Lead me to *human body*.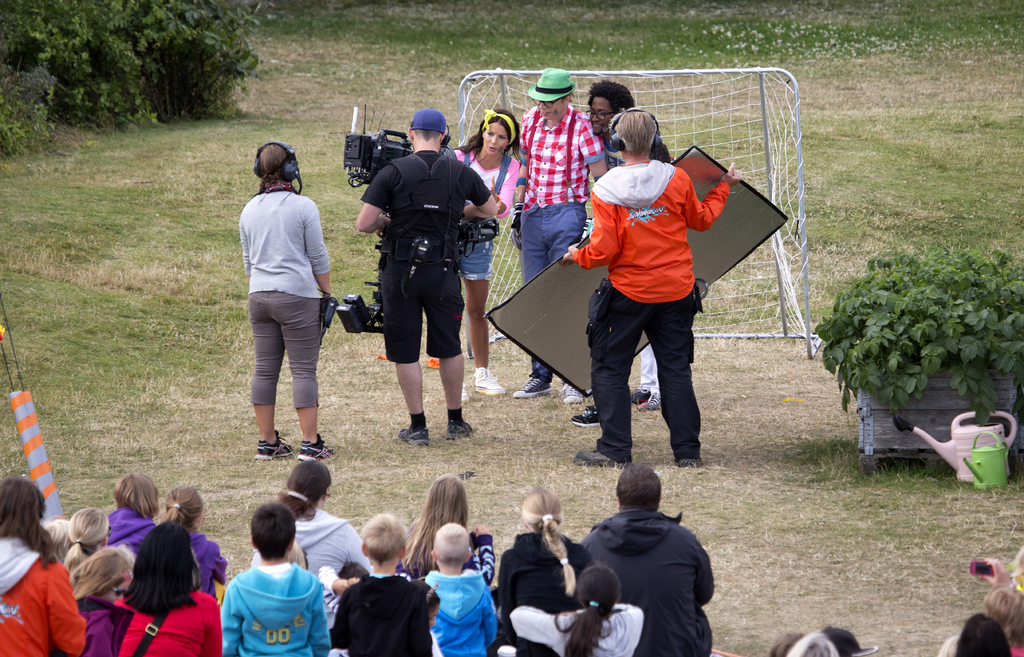
Lead to (x1=460, y1=145, x2=519, y2=400).
